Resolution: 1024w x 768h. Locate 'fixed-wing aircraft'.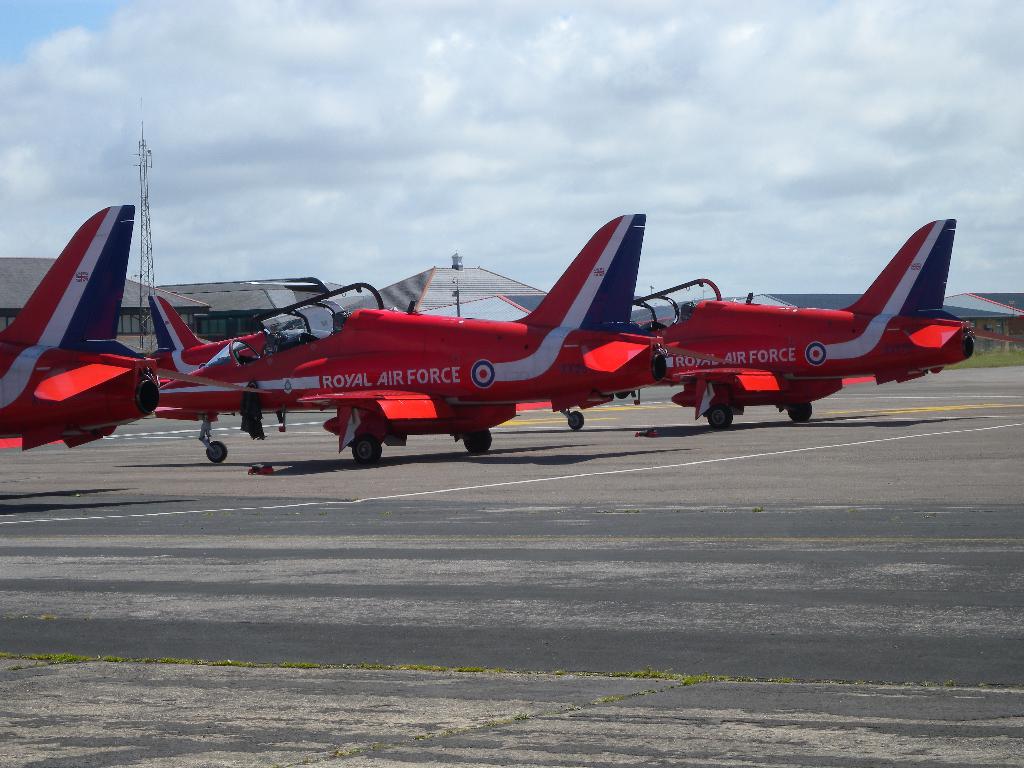
(152,212,732,463).
